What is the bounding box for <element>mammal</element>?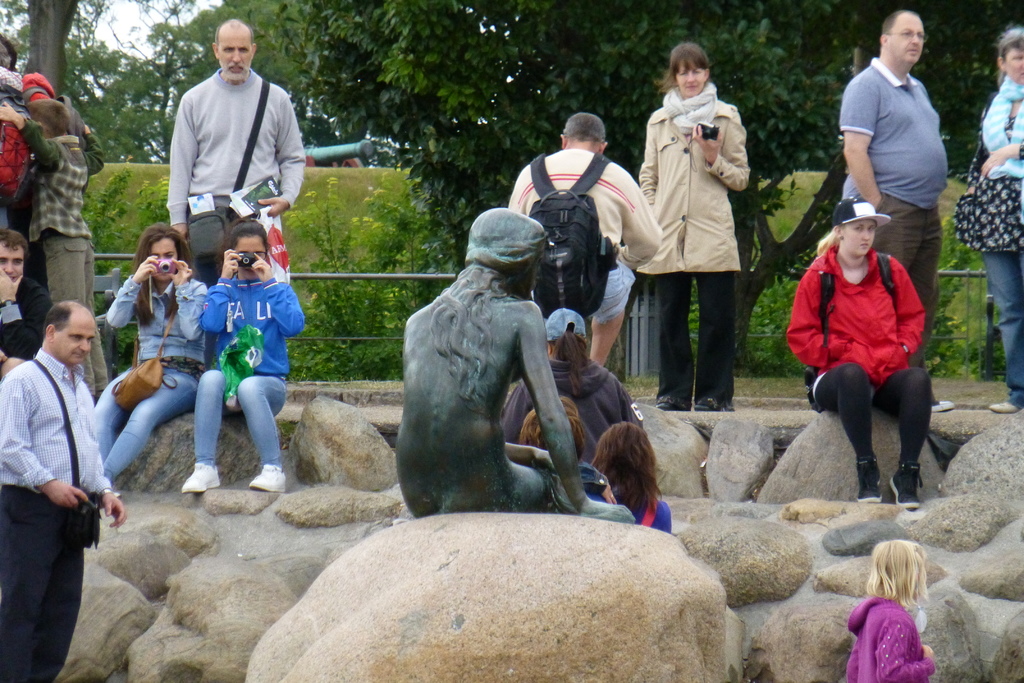
(x1=782, y1=194, x2=934, y2=513).
